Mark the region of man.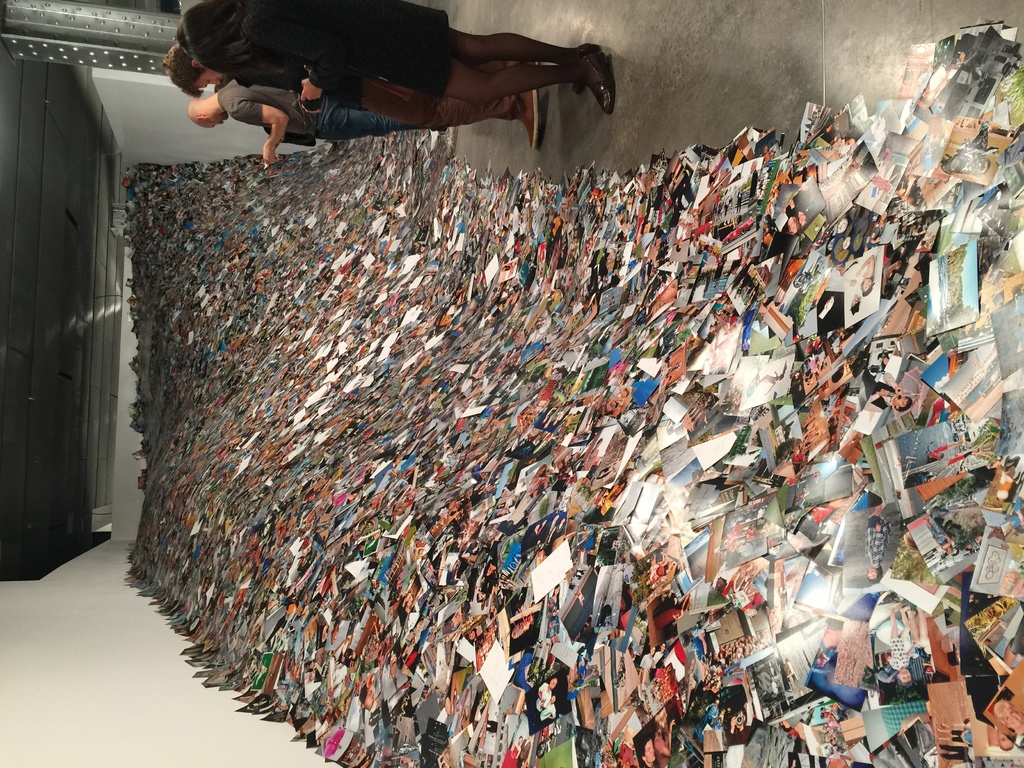
Region: {"x1": 726, "y1": 705, "x2": 751, "y2": 746}.
